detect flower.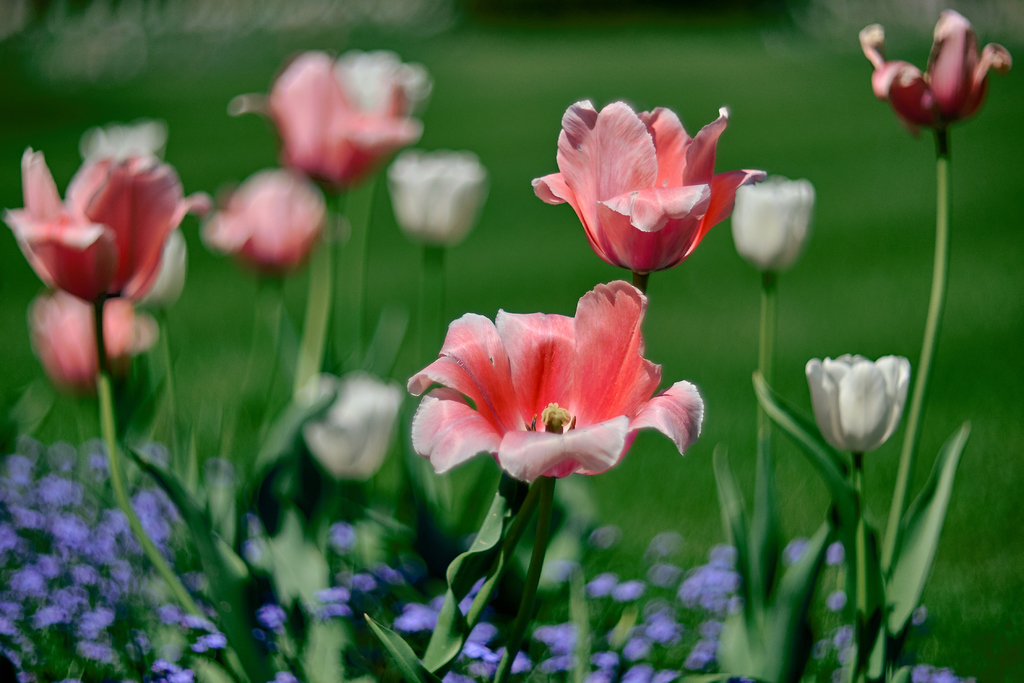
Detected at [left=532, top=98, right=771, bottom=276].
